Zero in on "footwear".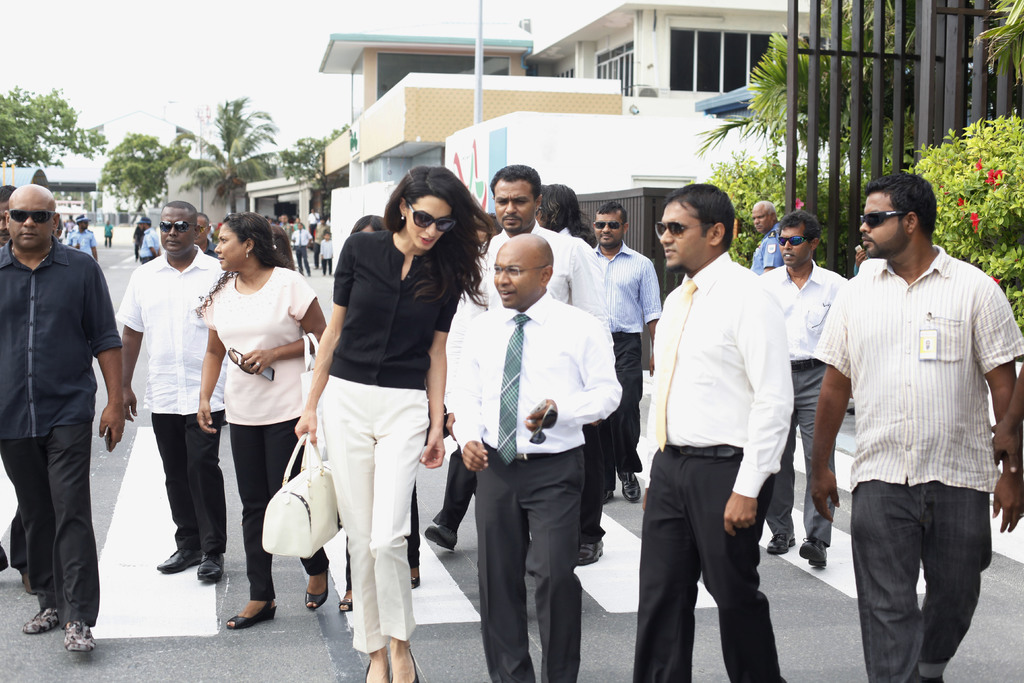
Zeroed in: 0 548 9 575.
